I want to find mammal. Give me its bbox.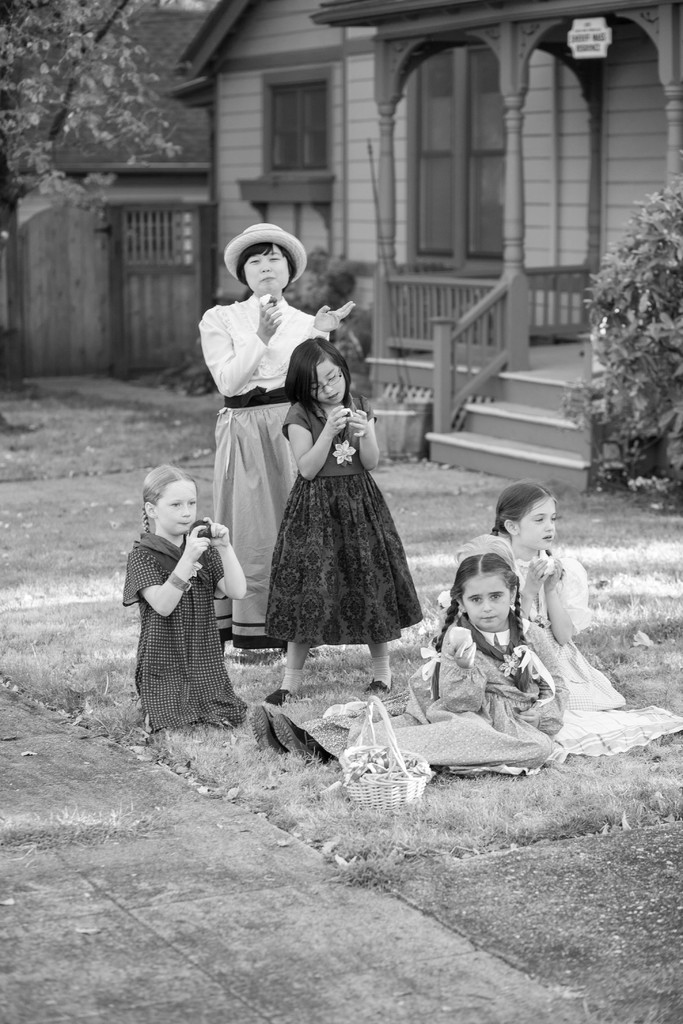
box=[196, 218, 355, 655].
